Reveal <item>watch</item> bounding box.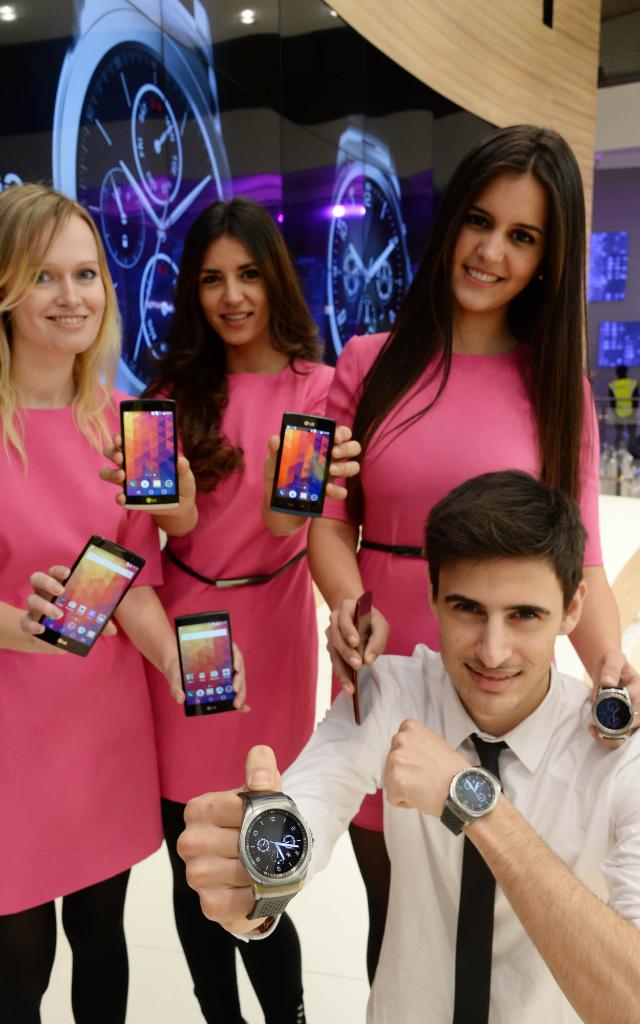
Revealed: box=[435, 760, 505, 840].
